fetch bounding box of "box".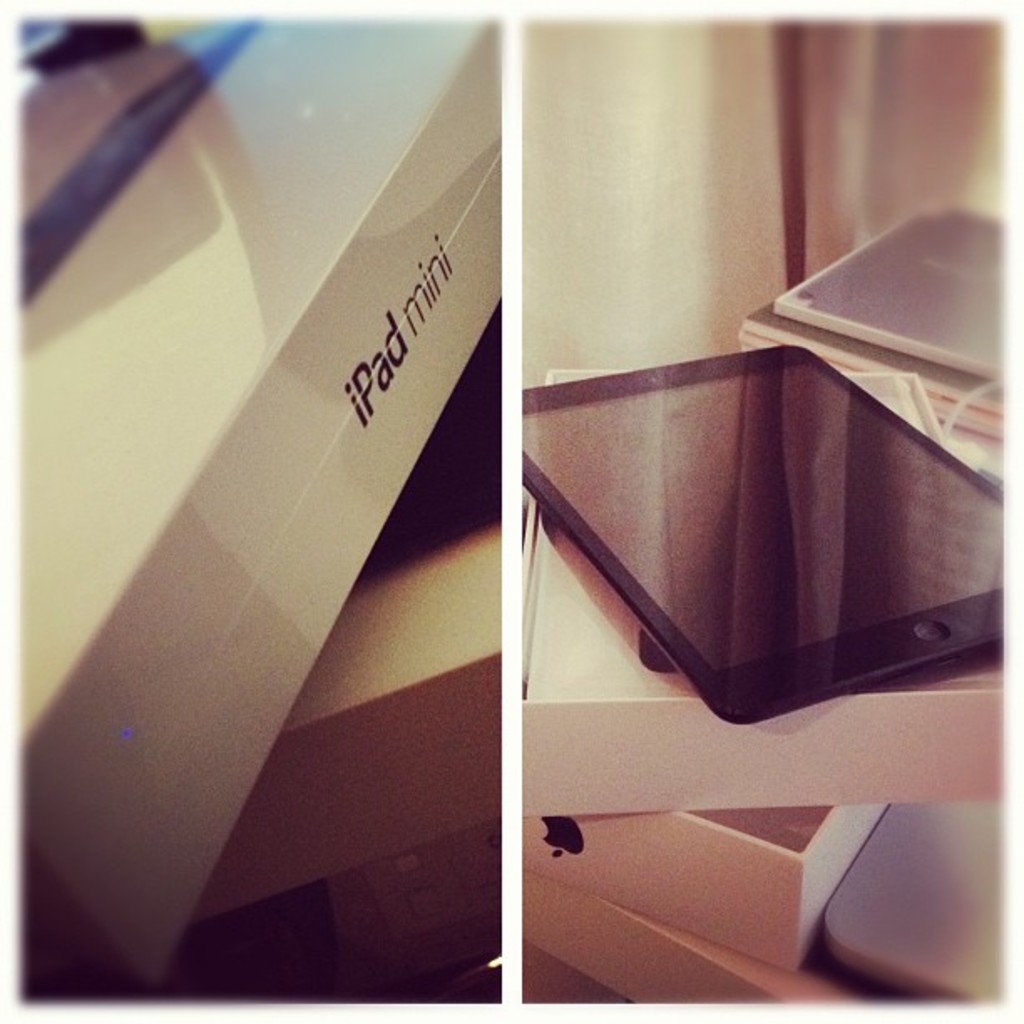
Bbox: <box>519,806,880,964</box>.
